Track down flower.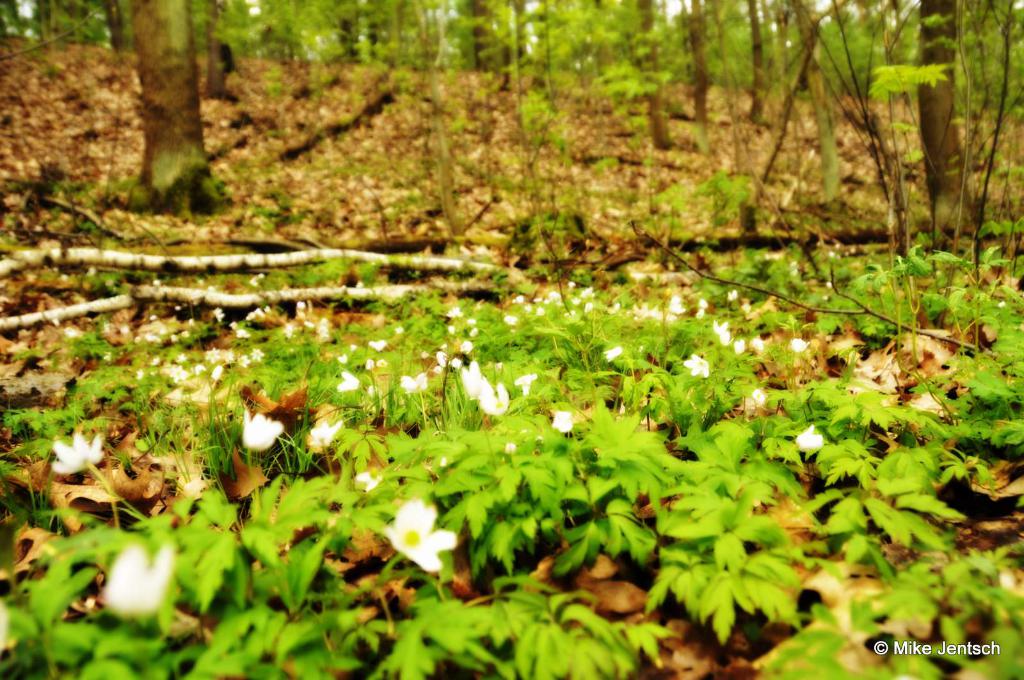
Tracked to locate(50, 429, 109, 480).
